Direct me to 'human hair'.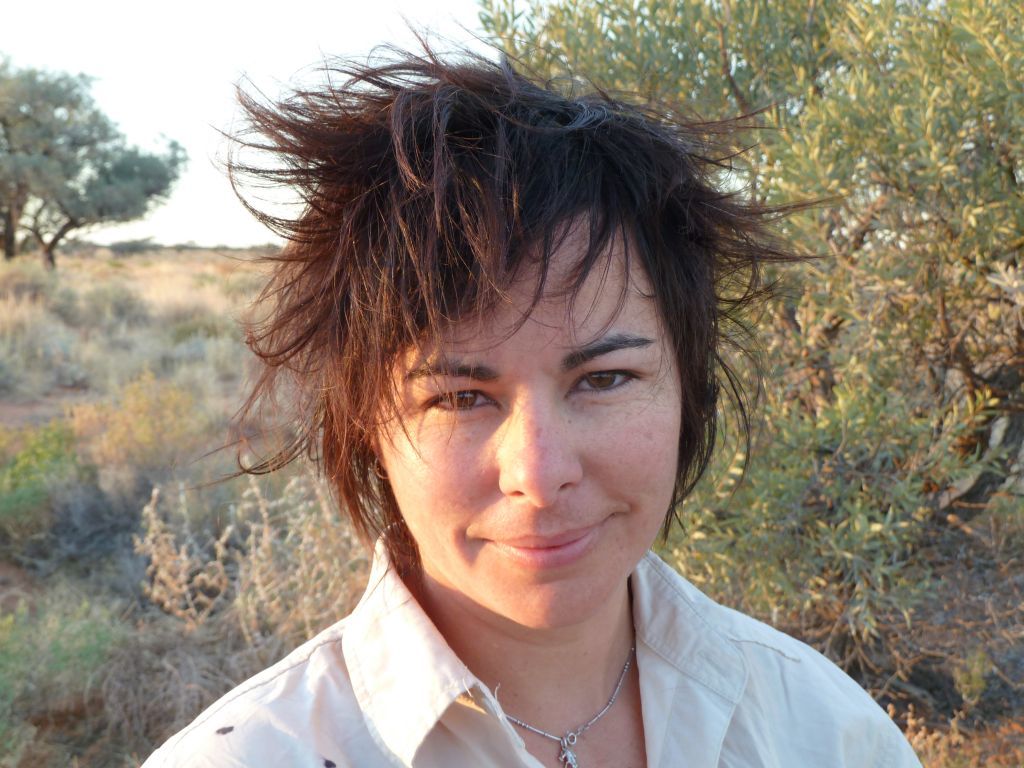
Direction: <bbox>171, 11, 854, 611</bbox>.
